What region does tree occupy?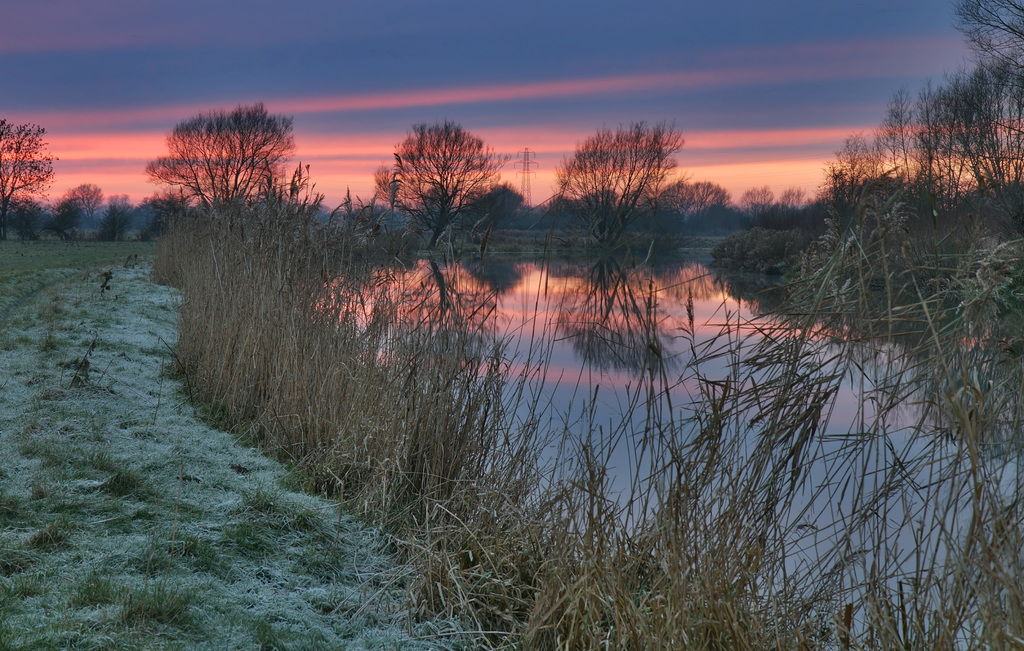
BBox(99, 193, 132, 241).
